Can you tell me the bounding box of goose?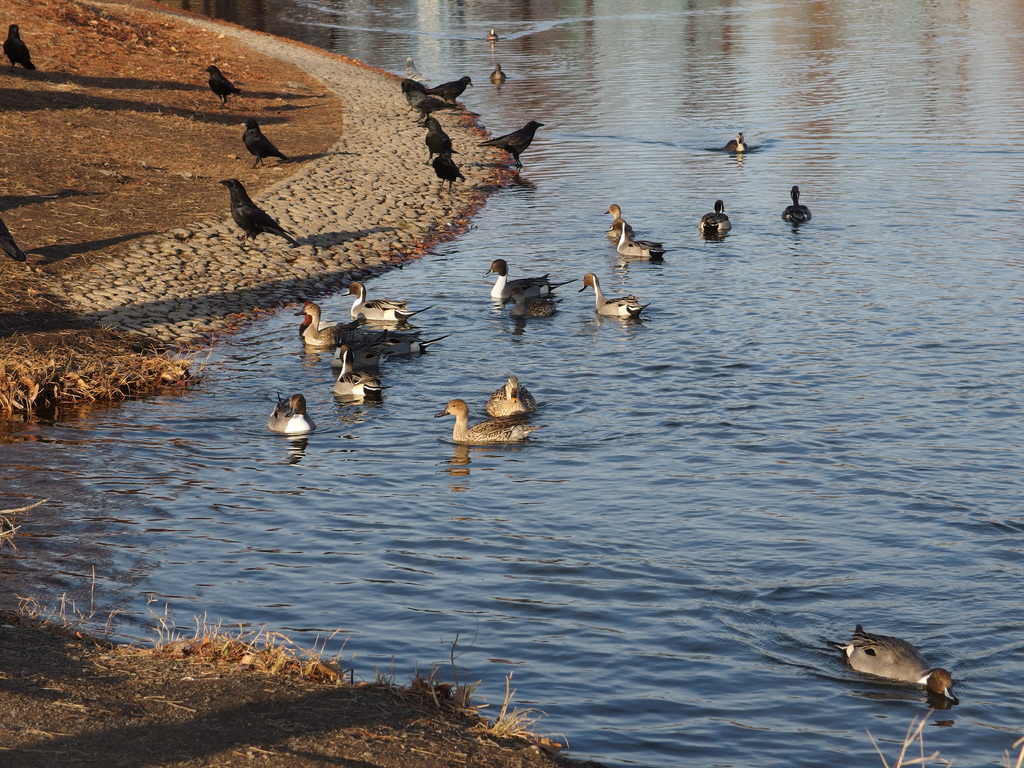
crop(490, 62, 507, 83).
